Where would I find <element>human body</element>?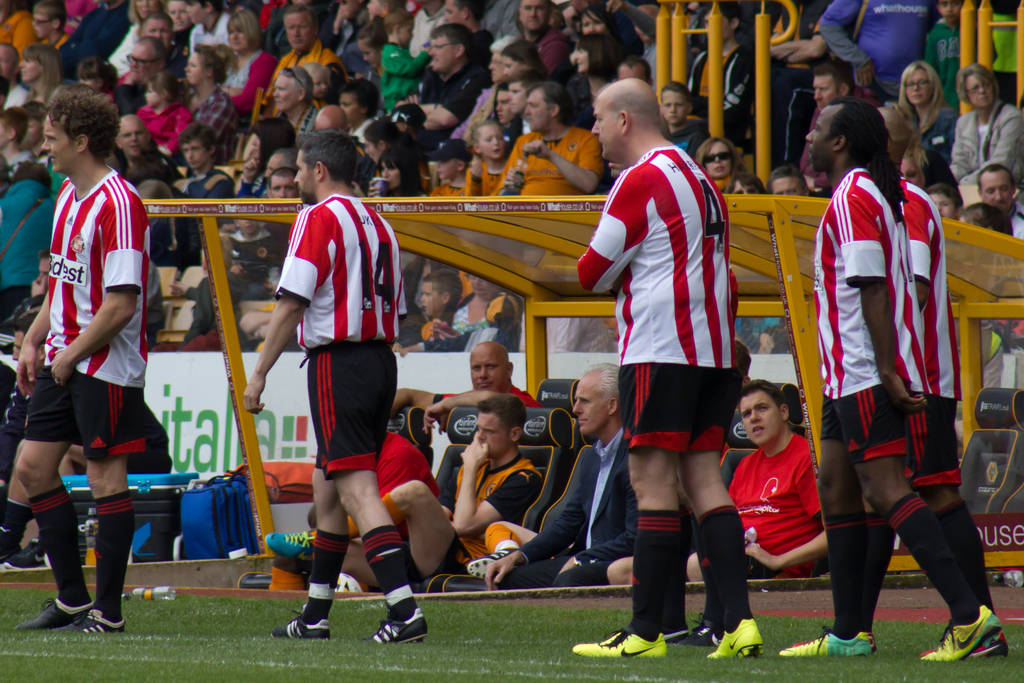
At locate(599, 378, 829, 583).
